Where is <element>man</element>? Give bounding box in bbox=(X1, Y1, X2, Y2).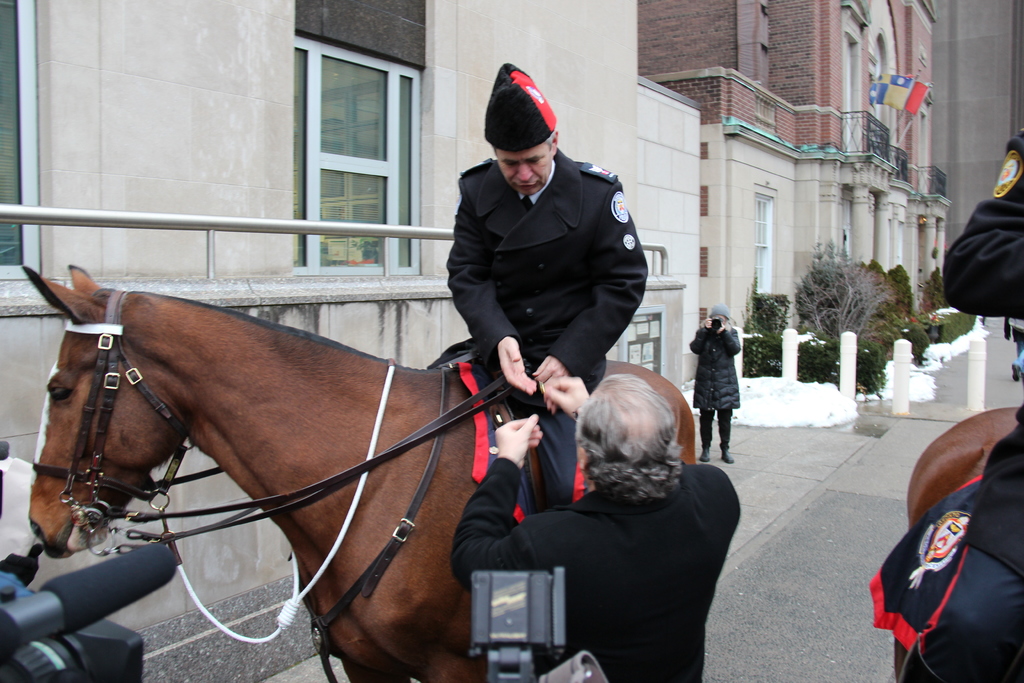
bbox=(417, 60, 656, 502).
